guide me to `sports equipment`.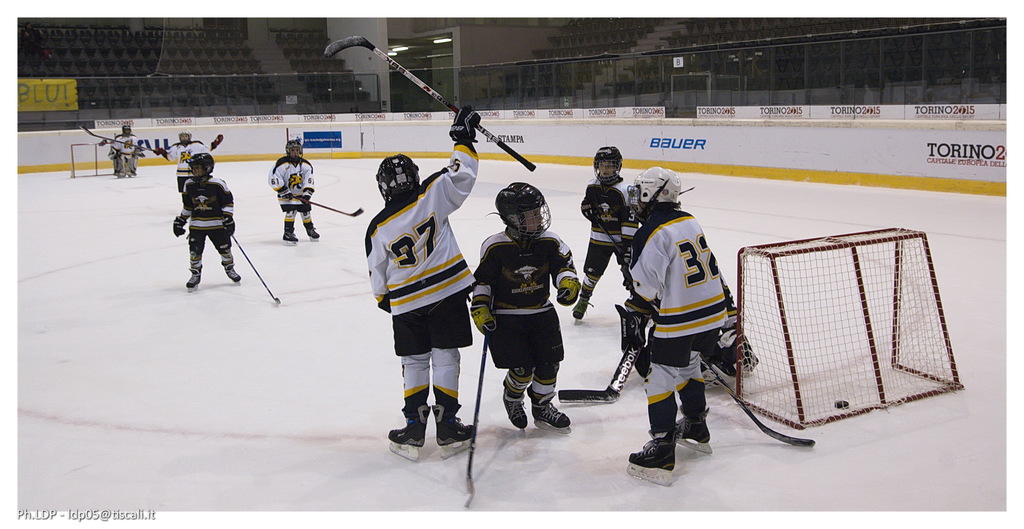
Guidance: [left=306, top=196, right=365, bottom=218].
